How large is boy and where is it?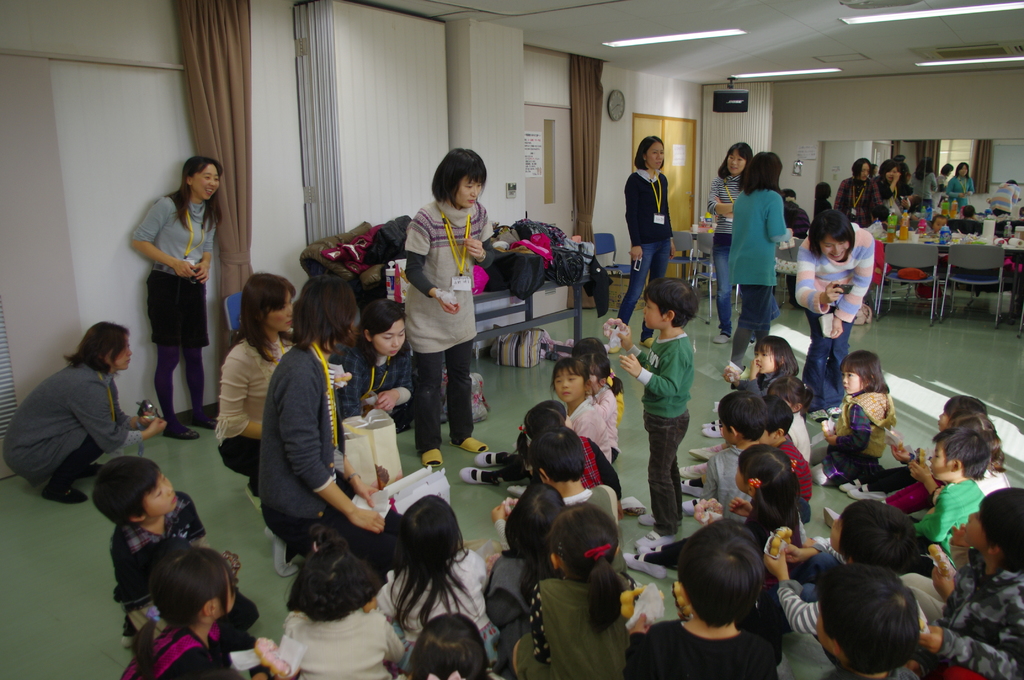
Bounding box: BBox(85, 457, 259, 647).
